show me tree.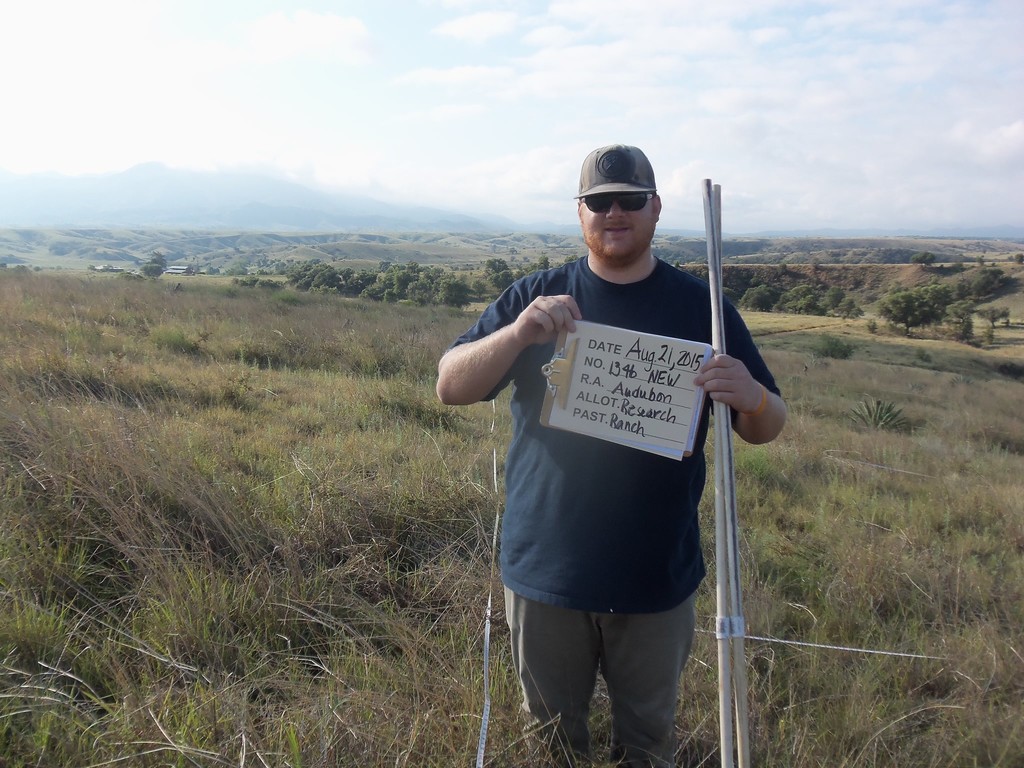
tree is here: 746, 282, 769, 315.
